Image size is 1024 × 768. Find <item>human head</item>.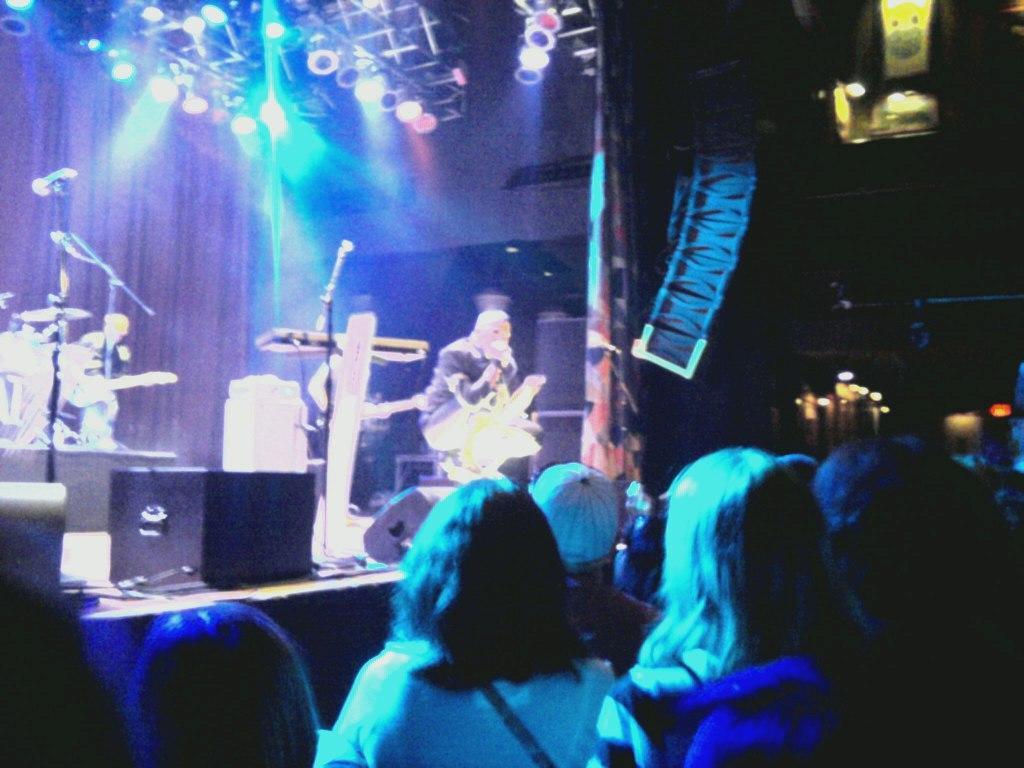
412 480 561 651.
